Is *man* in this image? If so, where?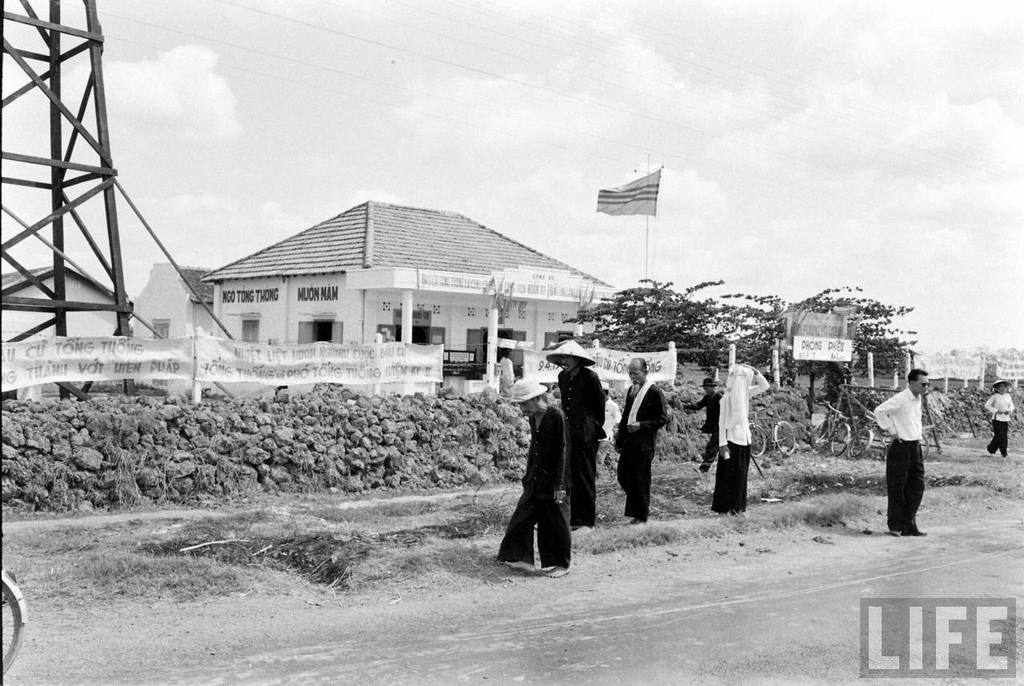
Yes, at 875, 379, 947, 540.
